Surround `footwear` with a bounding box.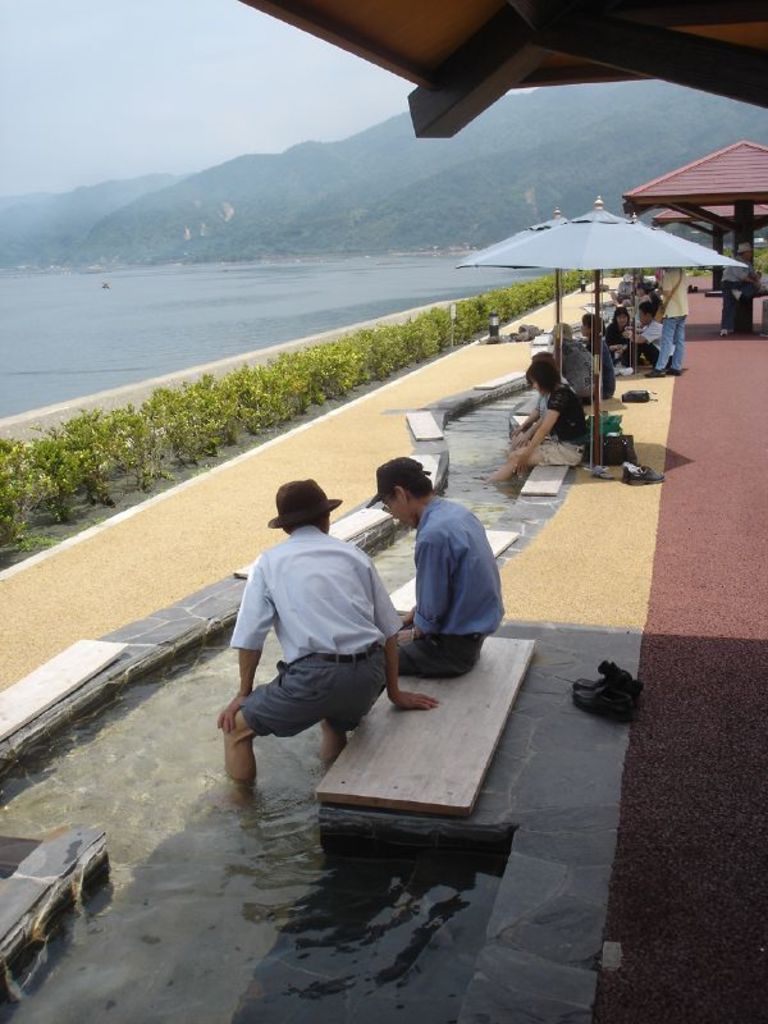
bbox=[664, 364, 681, 379].
